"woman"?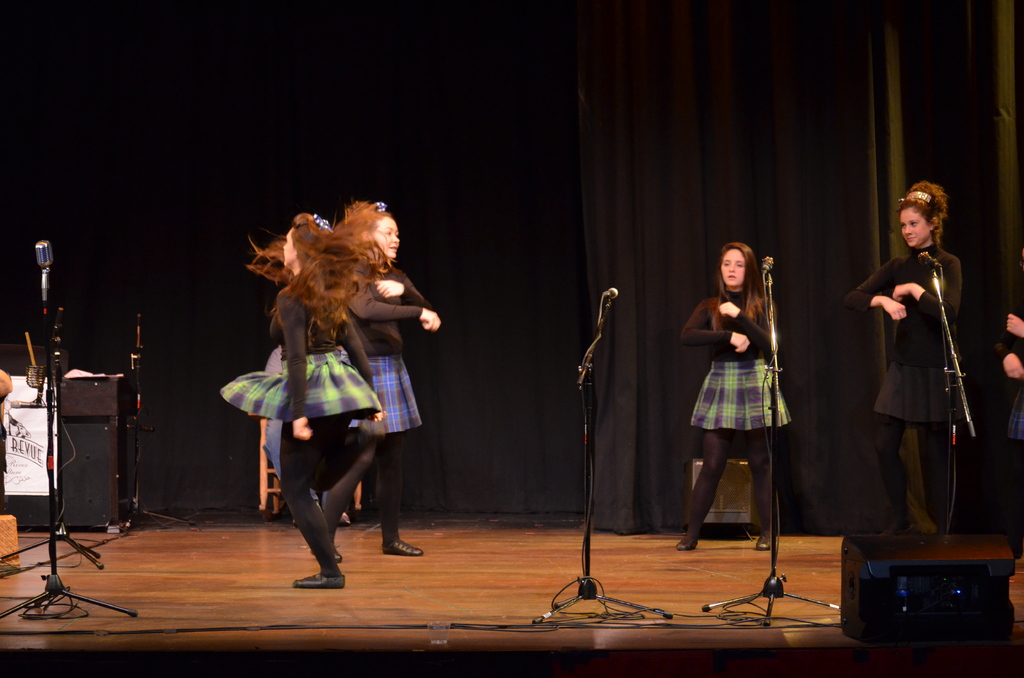
x1=678 y1=241 x2=790 y2=556
